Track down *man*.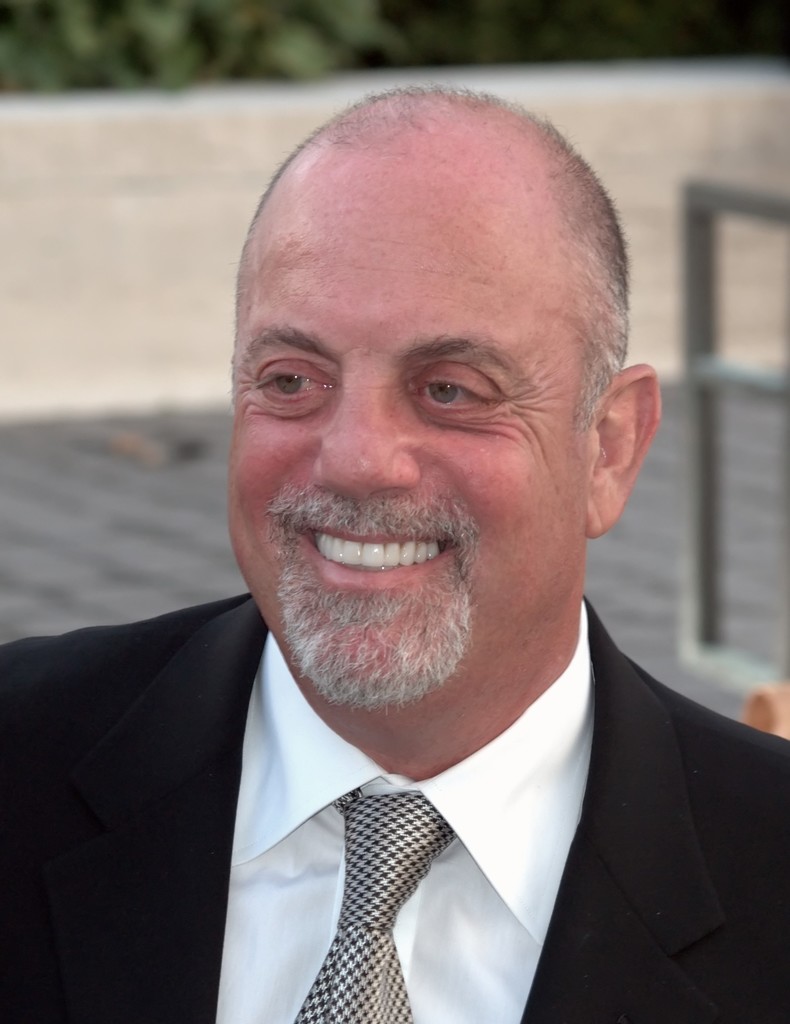
Tracked to [7, 85, 789, 1023].
